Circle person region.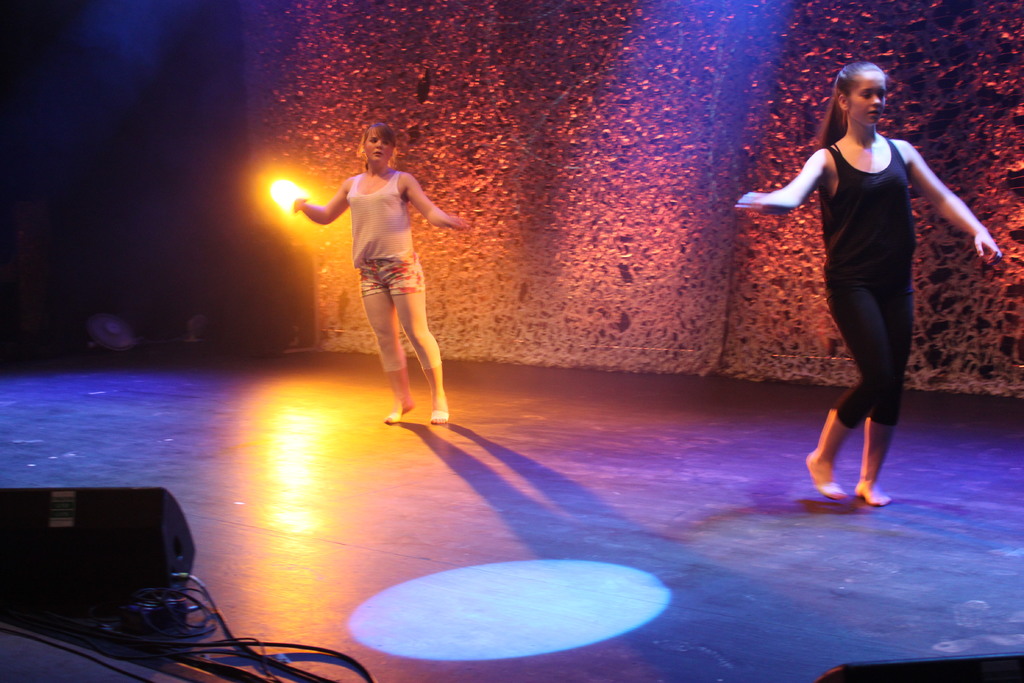
Region: x1=724 y1=51 x2=1001 y2=514.
